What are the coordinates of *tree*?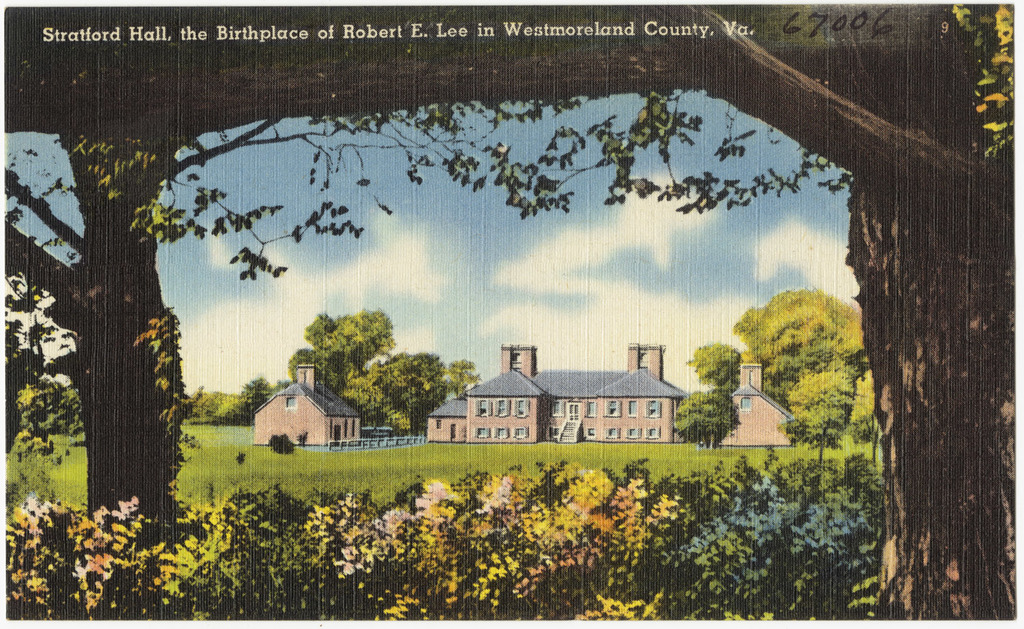
445/355/485/404.
